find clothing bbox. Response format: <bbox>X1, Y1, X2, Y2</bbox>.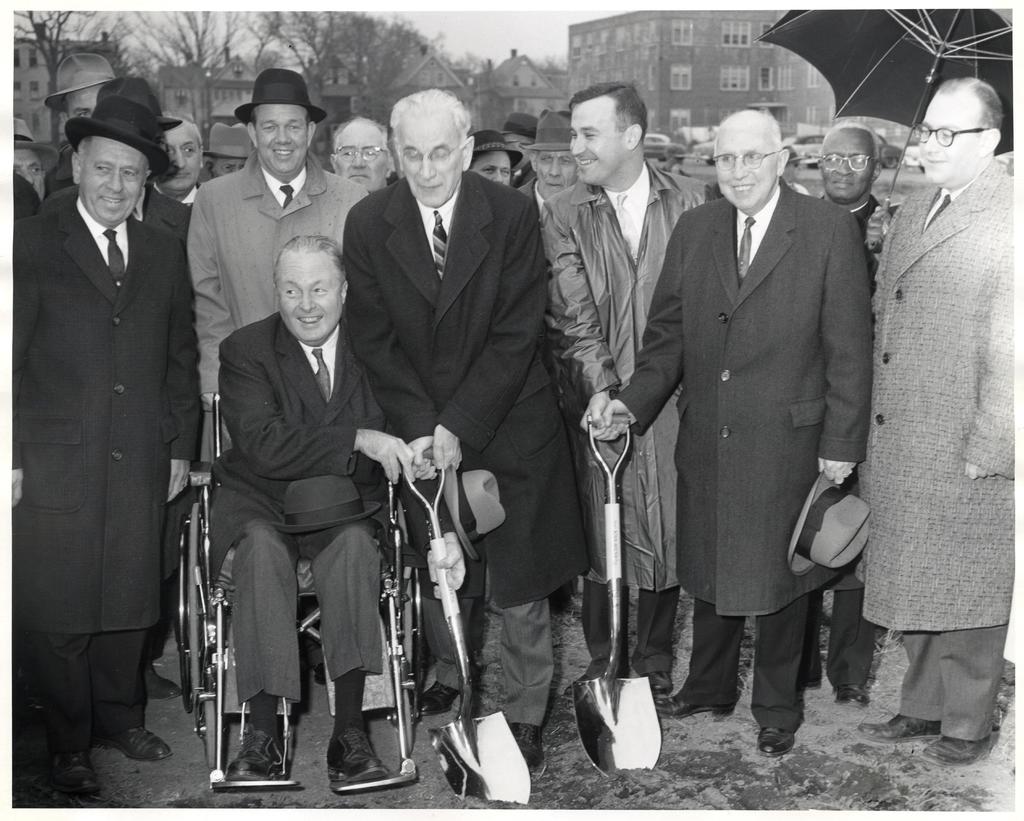
<bbox>342, 164, 655, 730</bbox>.
